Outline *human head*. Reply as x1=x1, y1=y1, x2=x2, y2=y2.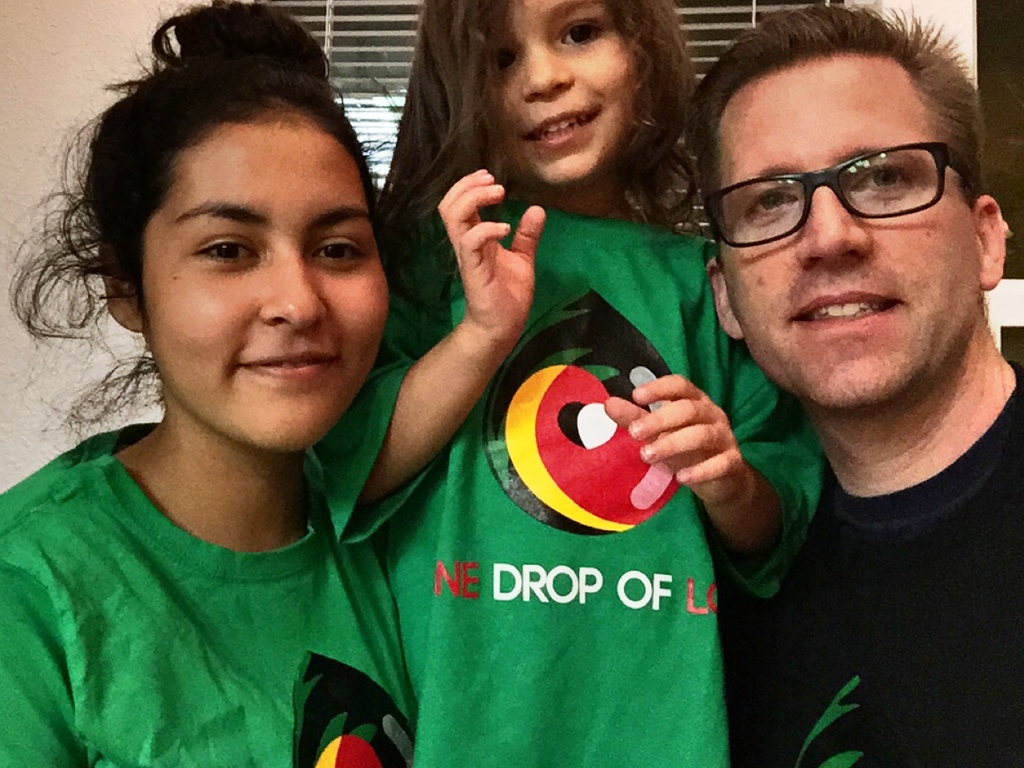
x1=702, y1=2, x2=1014, y2=438.
